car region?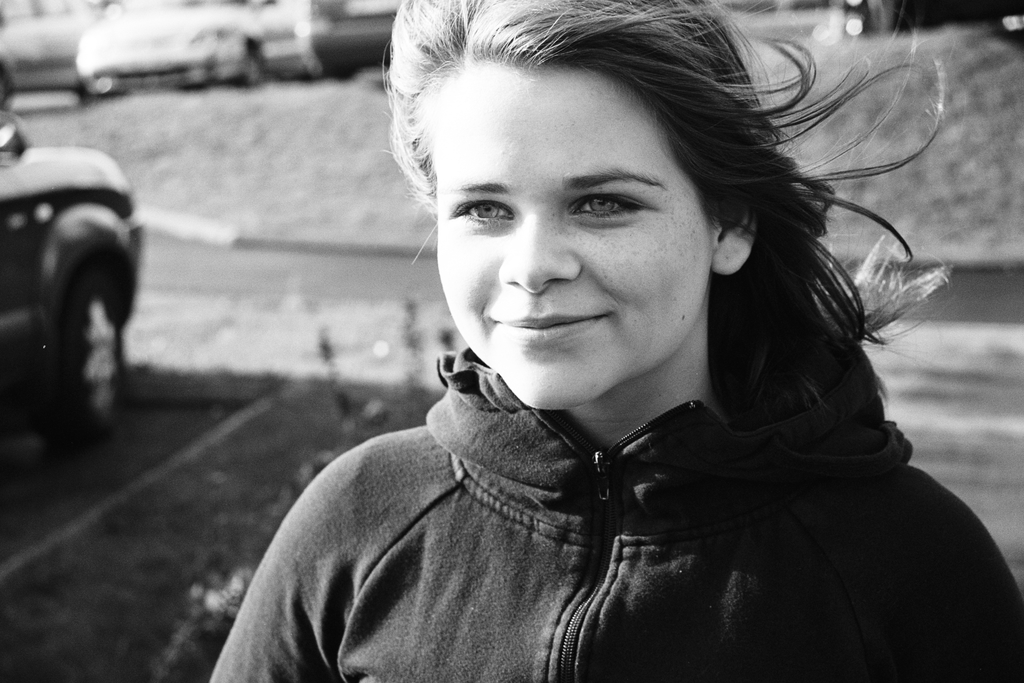
region(719, 0, 888, 53)
